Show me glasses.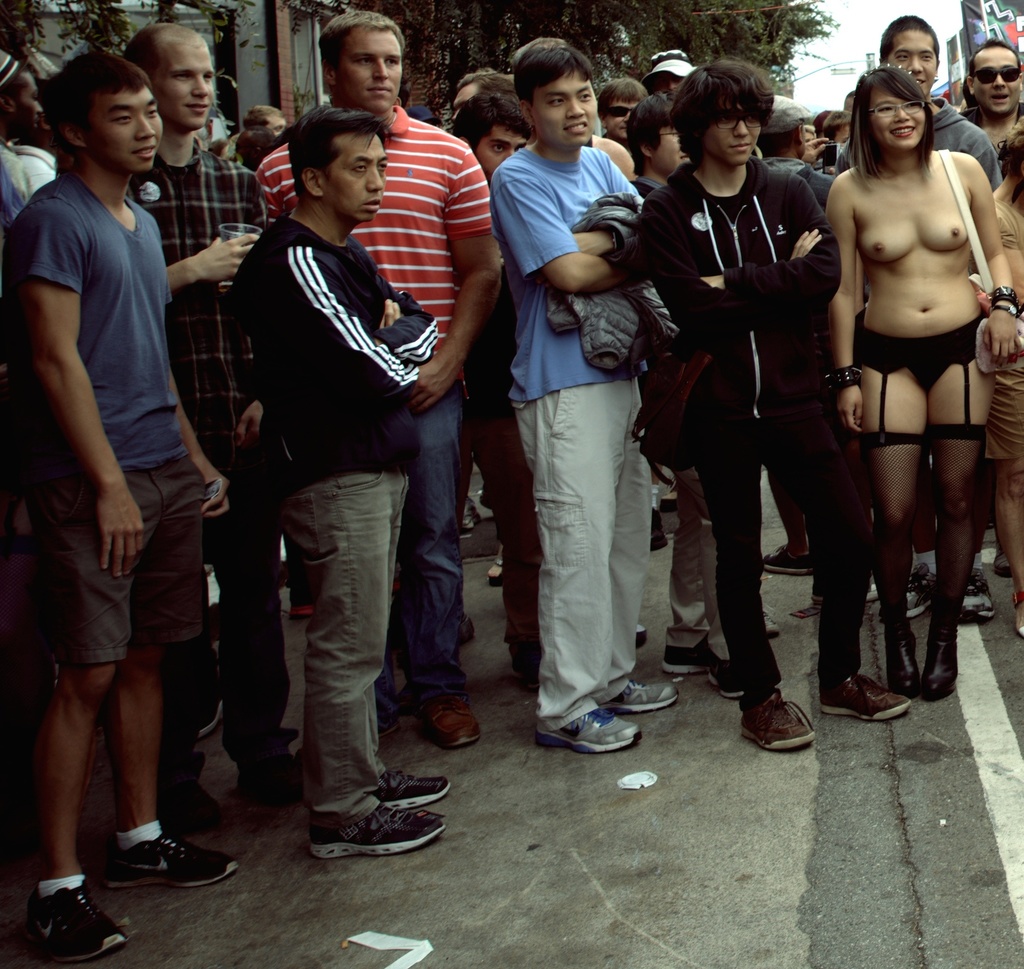
glasses is here: (966,66,1018,85).
